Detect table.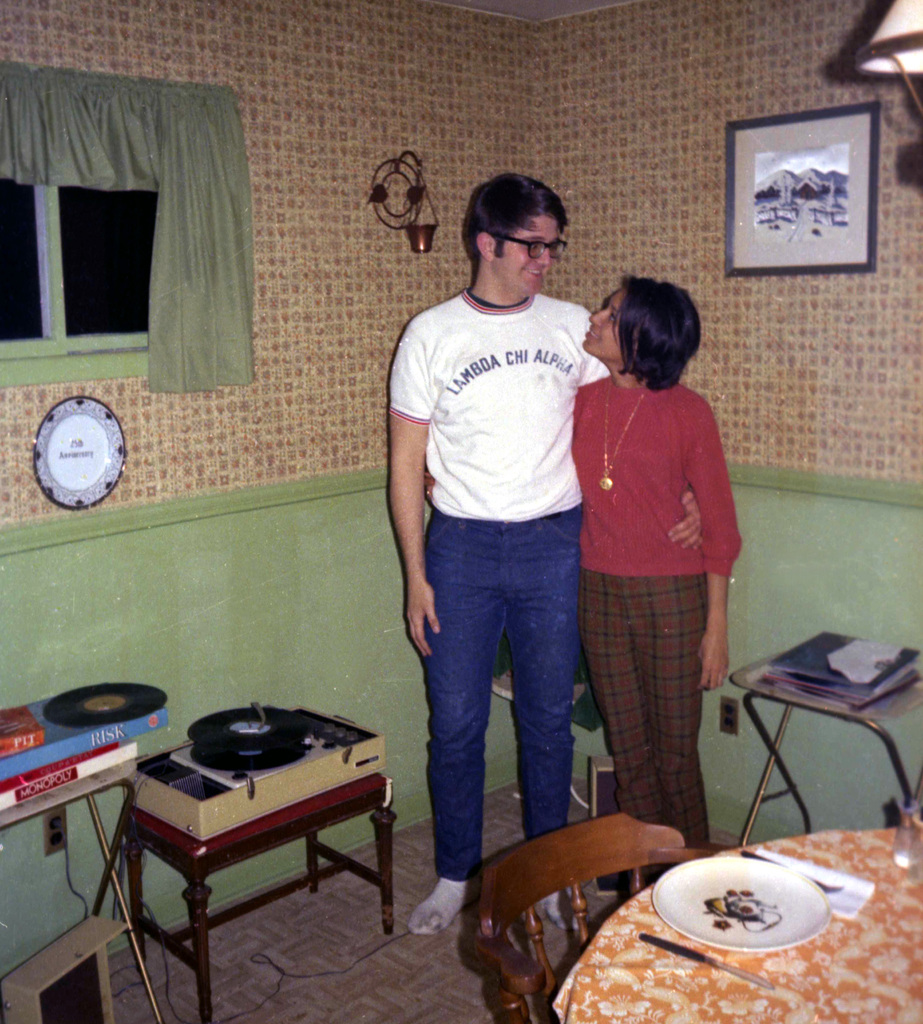
Detected at 720, 620, 922, 842.
